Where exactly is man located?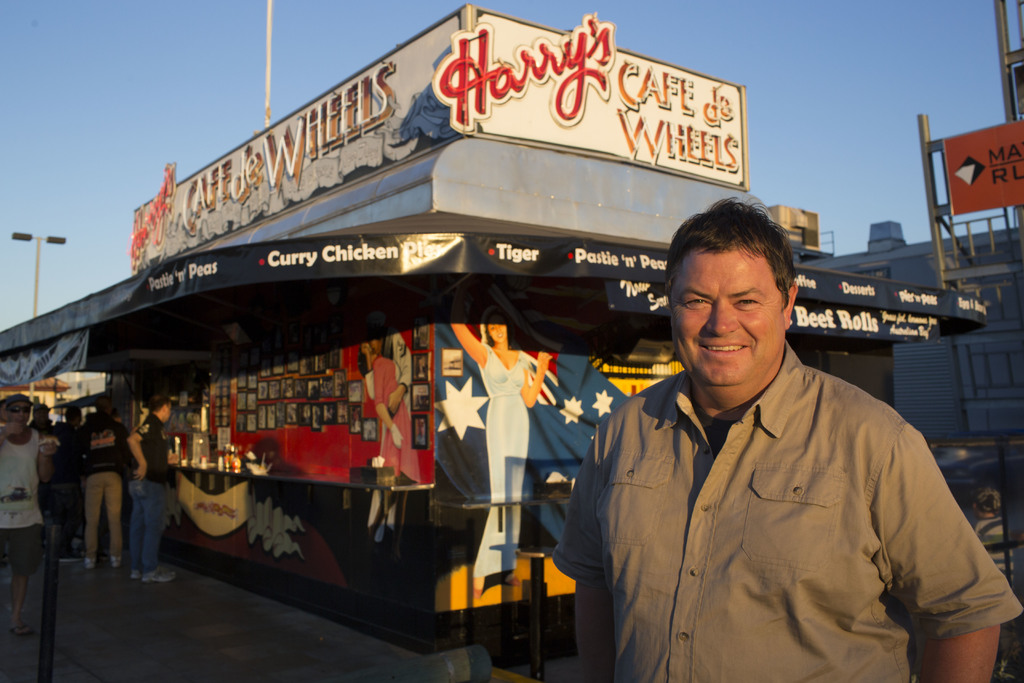
Its bounding box is 76,395,126,570.
